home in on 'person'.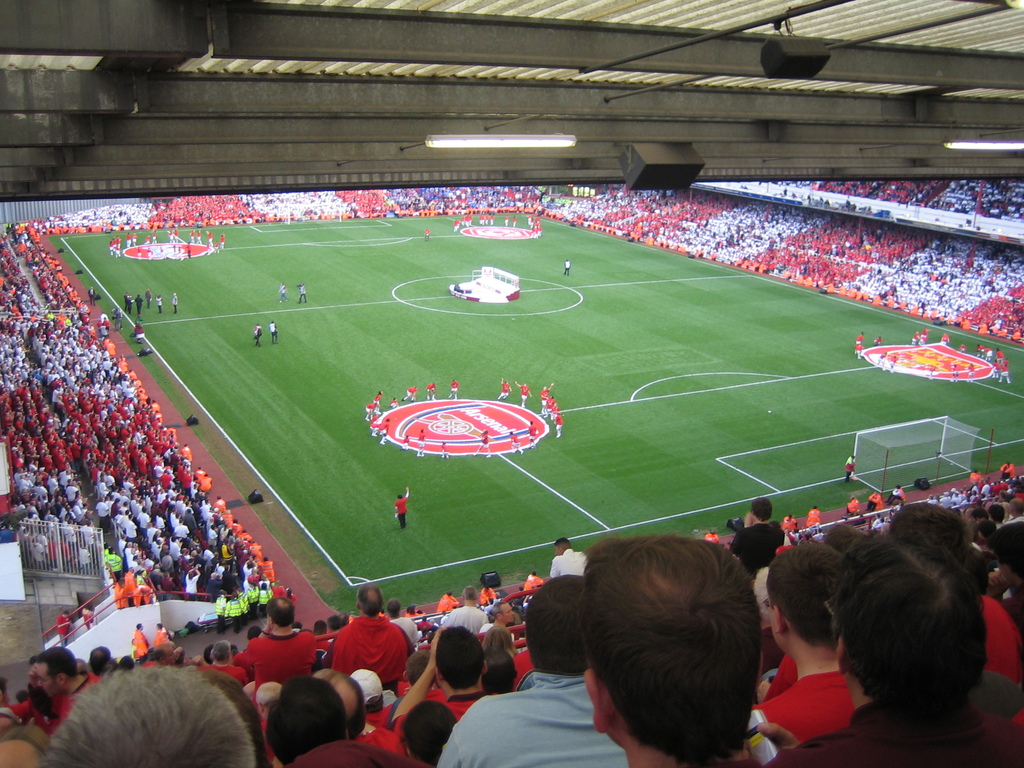
Homed in at x1=524, y1=415, x2=537, y2=447.
